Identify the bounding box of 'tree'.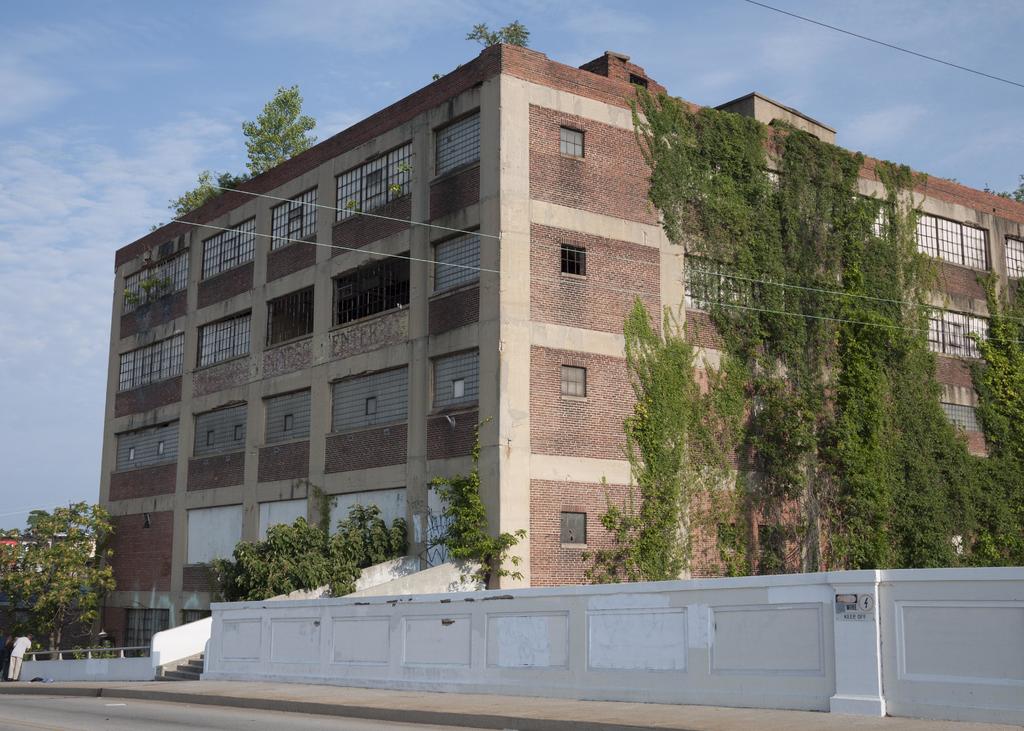
pyautogui.locateOnScreen(423, 419, 518, 565).
